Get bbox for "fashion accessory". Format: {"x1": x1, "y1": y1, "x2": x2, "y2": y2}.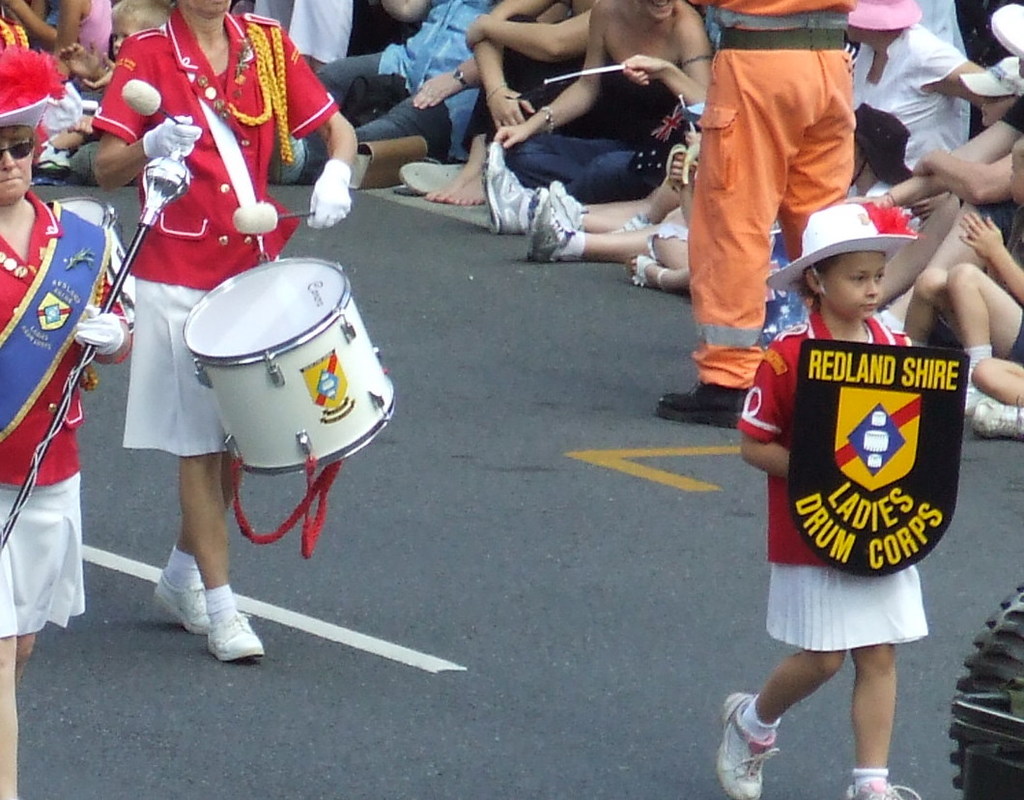
{"x1": 970, "y1": 394, "x2": 1023, "y2": 443}.
